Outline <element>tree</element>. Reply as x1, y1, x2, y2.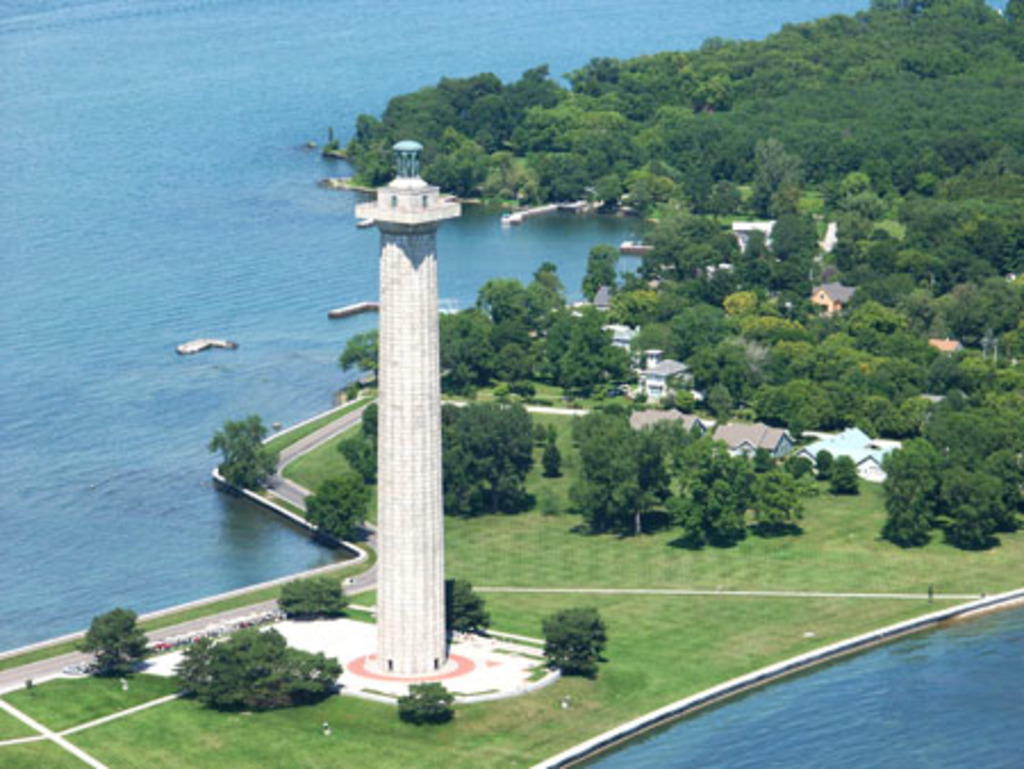
742, 444, 783, 498.
